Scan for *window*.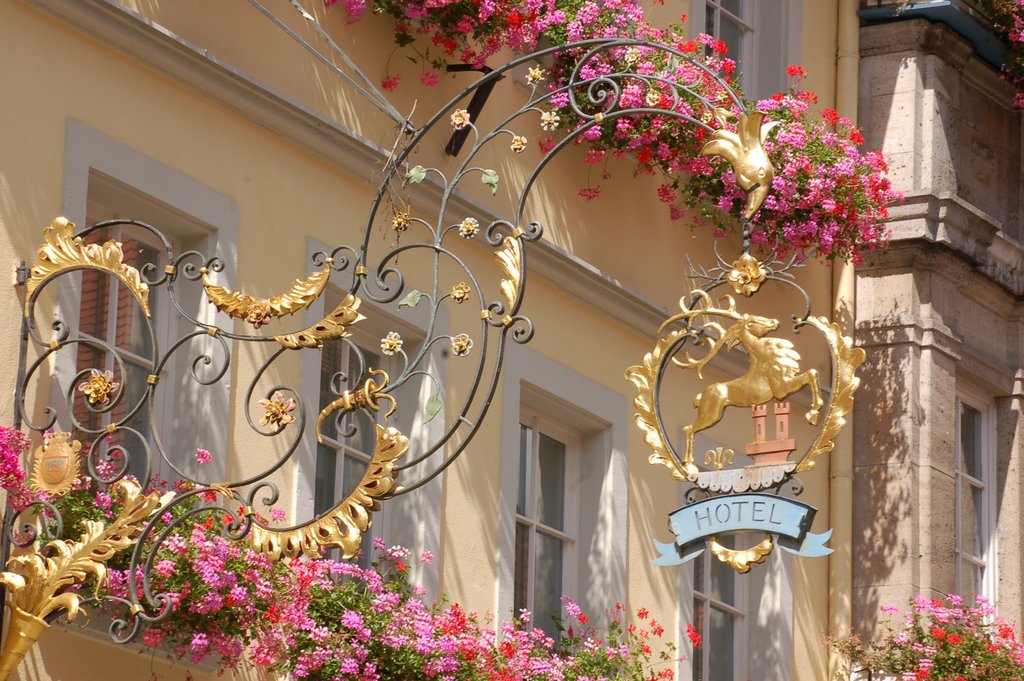
Scan result: locate(952, 391, 1005, 656).
